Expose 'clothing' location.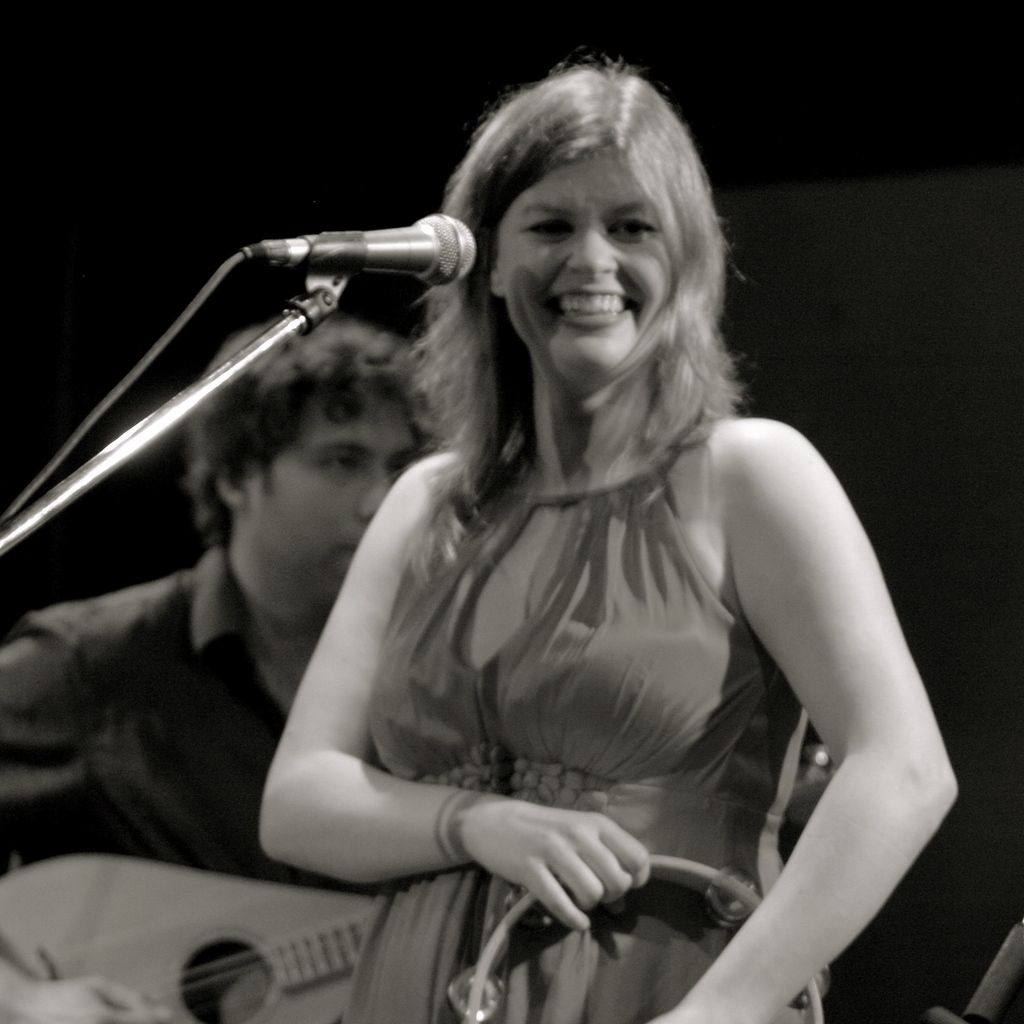
Exposed at [x1=0, y1=536, x2=260, y2=865].
